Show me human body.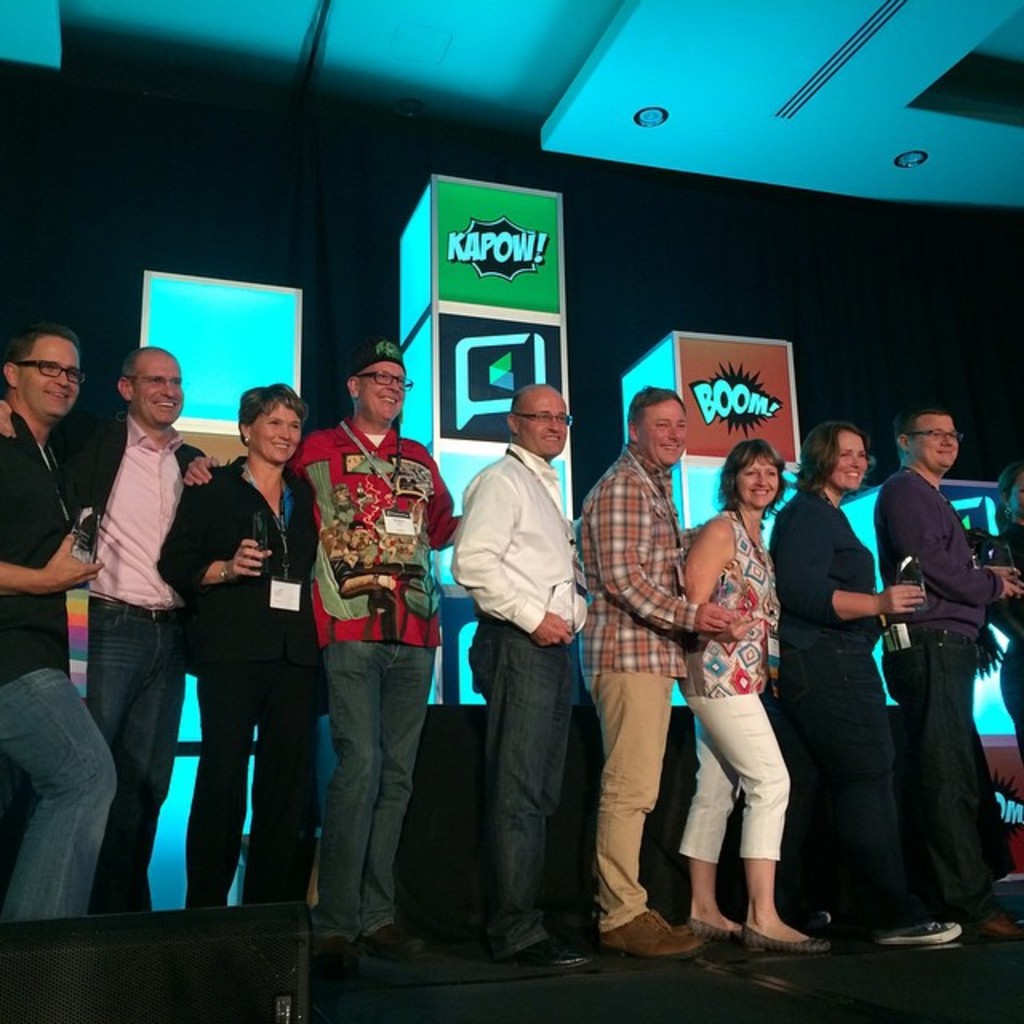
human body is here: detection(765, 486, 965, 949).
